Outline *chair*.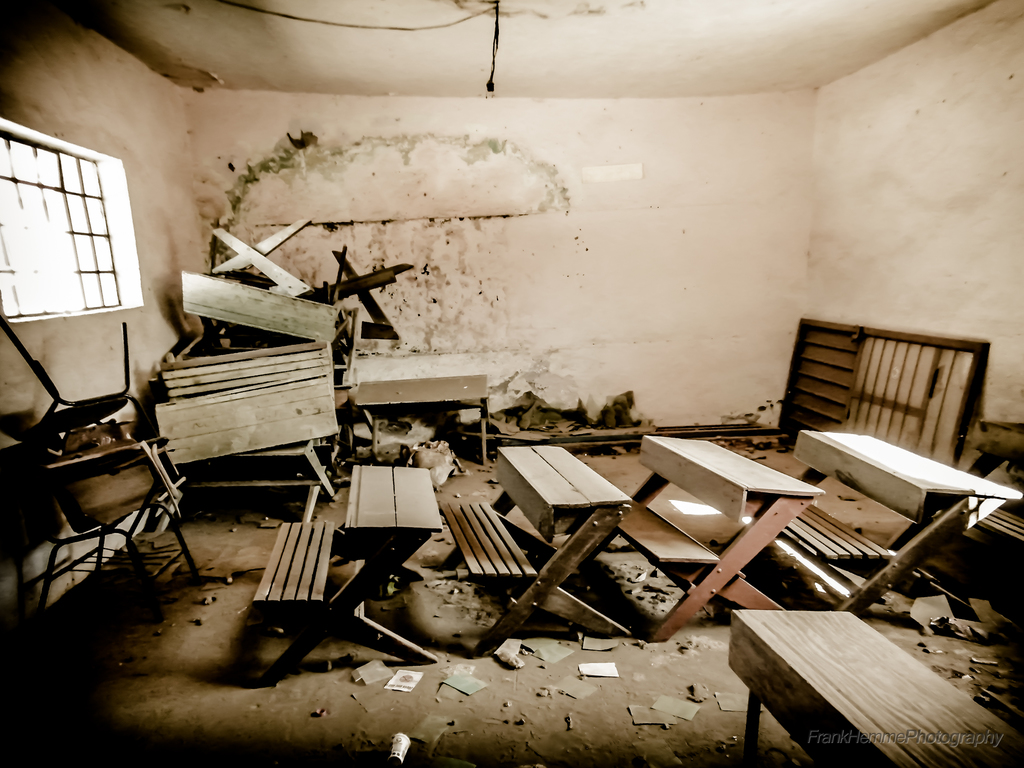
Outline: box=[29, 440, 207, 650].
